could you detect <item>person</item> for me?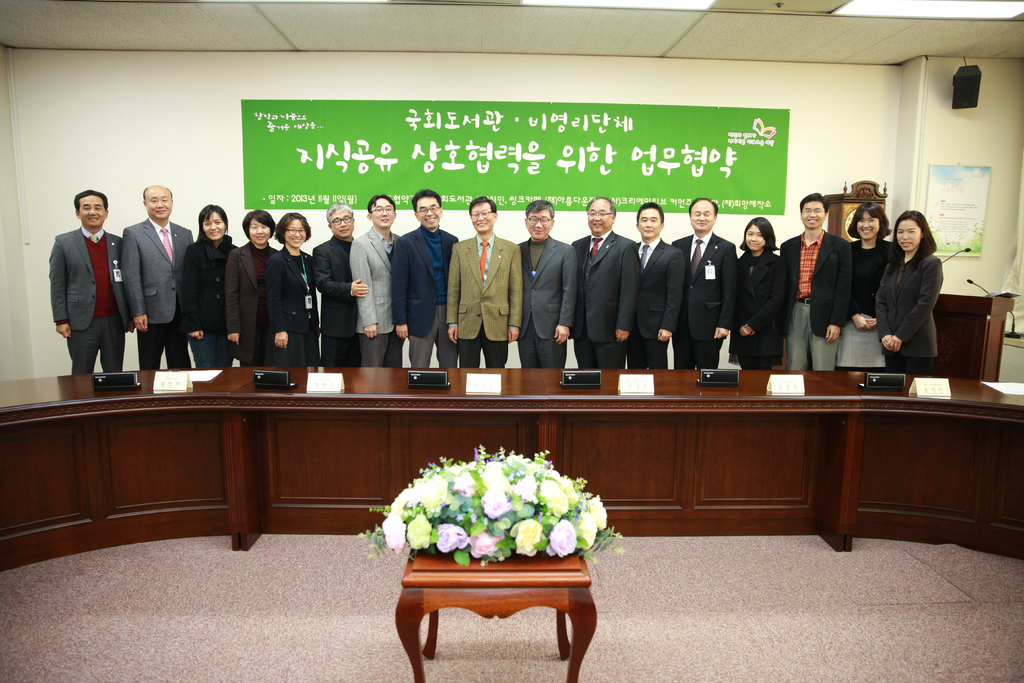
Detection result: <bbox>519, 202, 578, 368</bbox>.
